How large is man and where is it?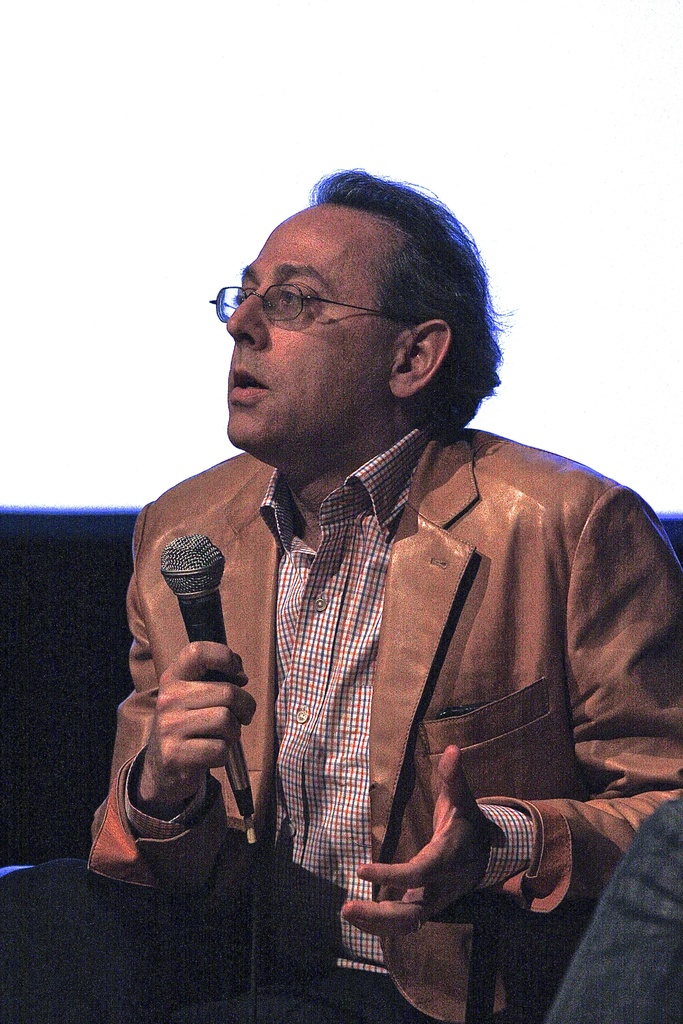
Bounding box: <box>0,158,682,1023</box>.
